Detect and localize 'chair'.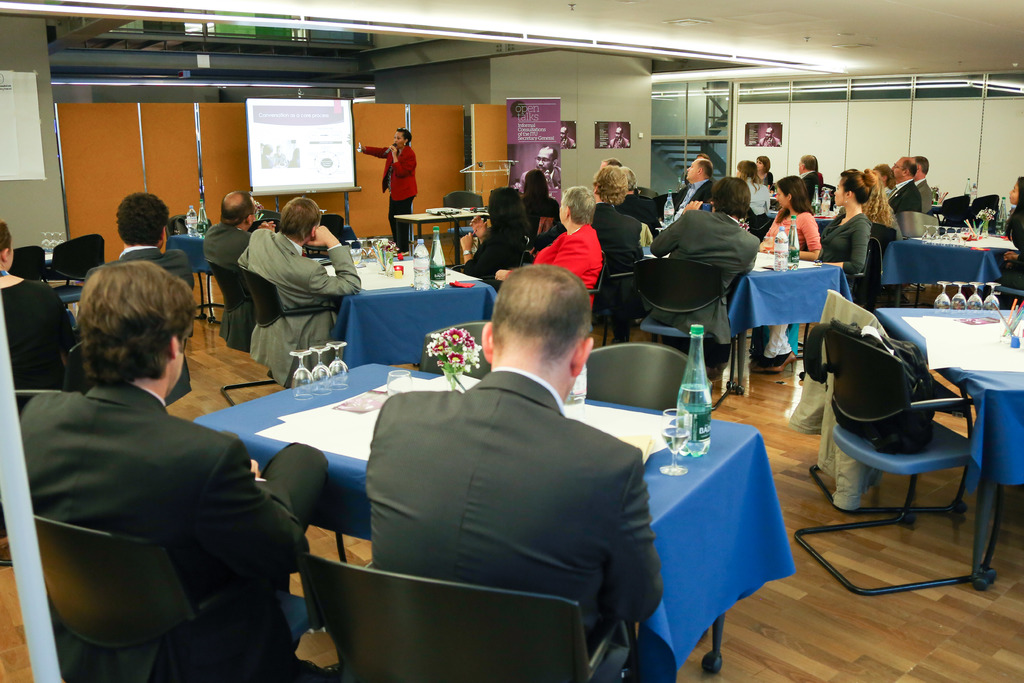
Localized at left=618, top=260, right=748, bottom=344.
